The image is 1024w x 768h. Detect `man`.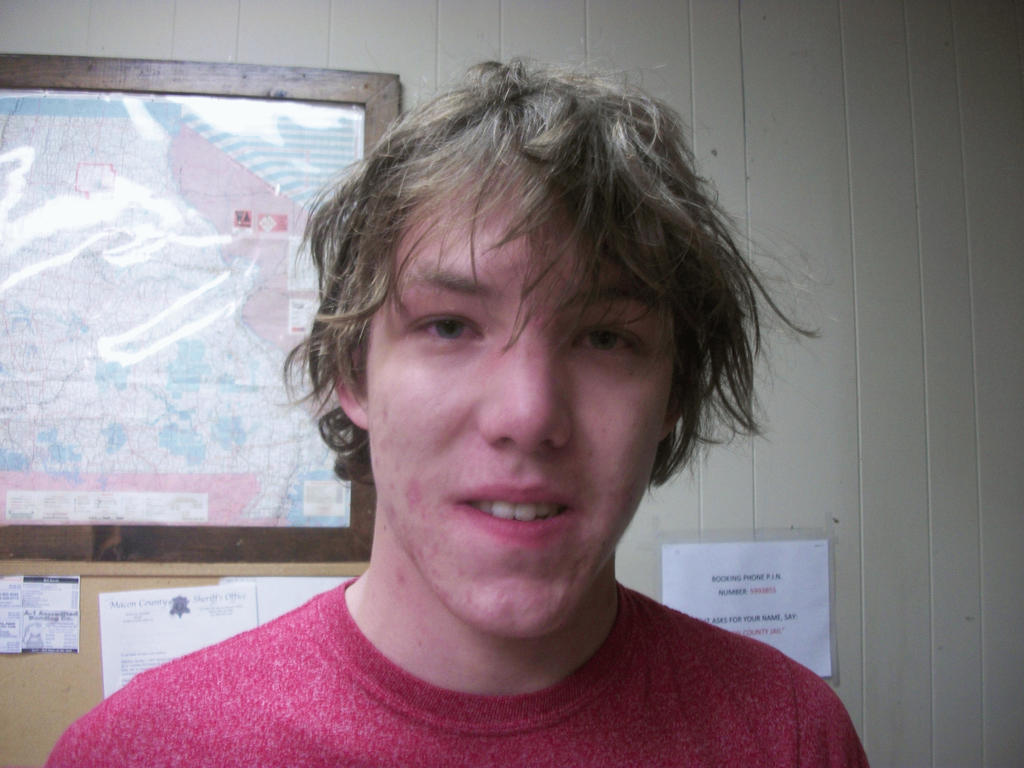
Detection: {"left": 97, "top": 51, "right": 878, "bottom": 752}.
